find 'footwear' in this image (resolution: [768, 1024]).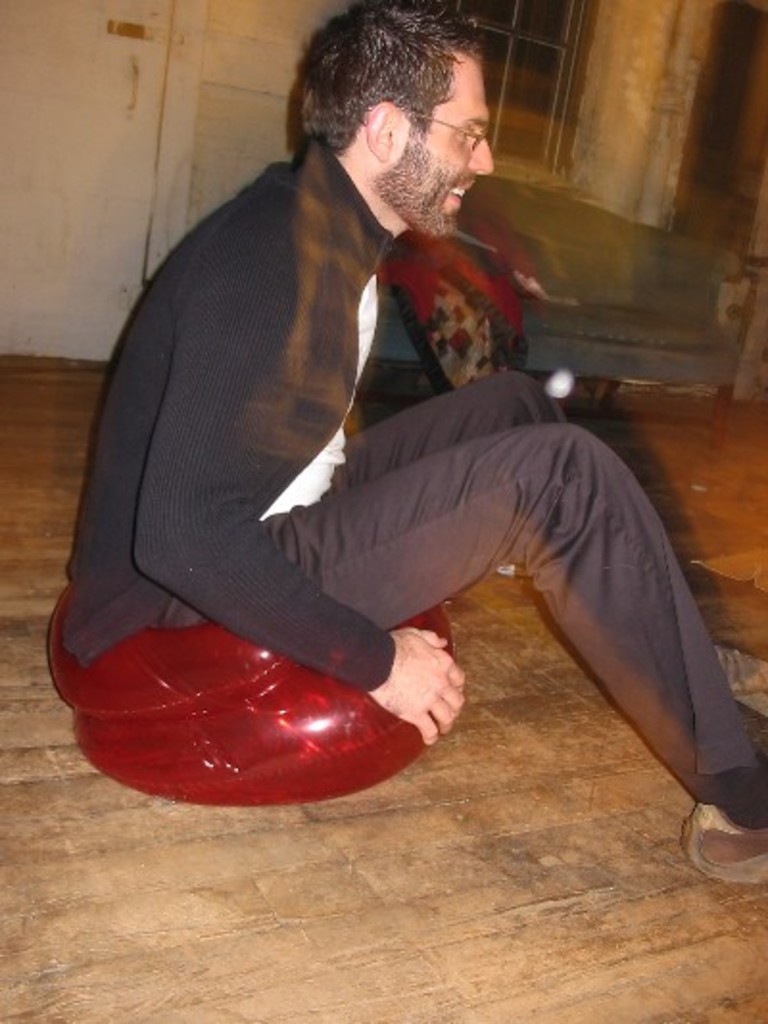
689,792,766,890.
